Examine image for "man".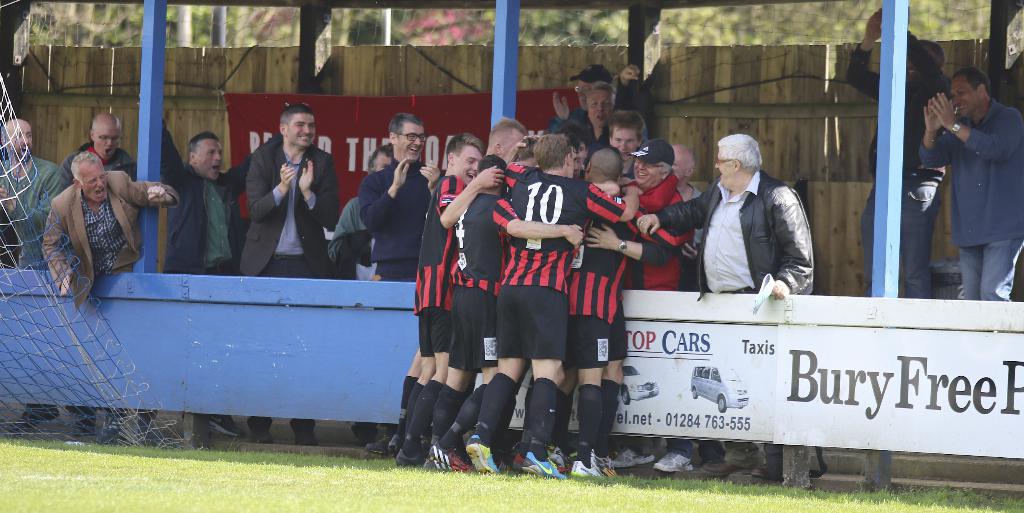
Examination result: 39:153:184:442.
